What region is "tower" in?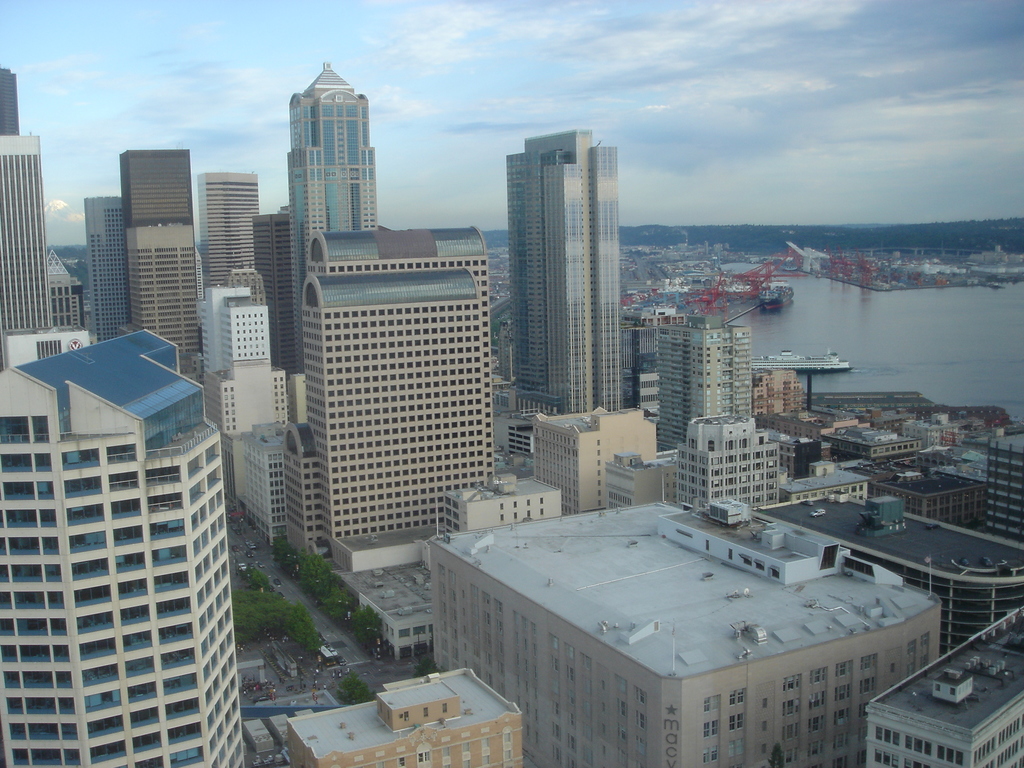
box=[4, 344, 246, 767].
